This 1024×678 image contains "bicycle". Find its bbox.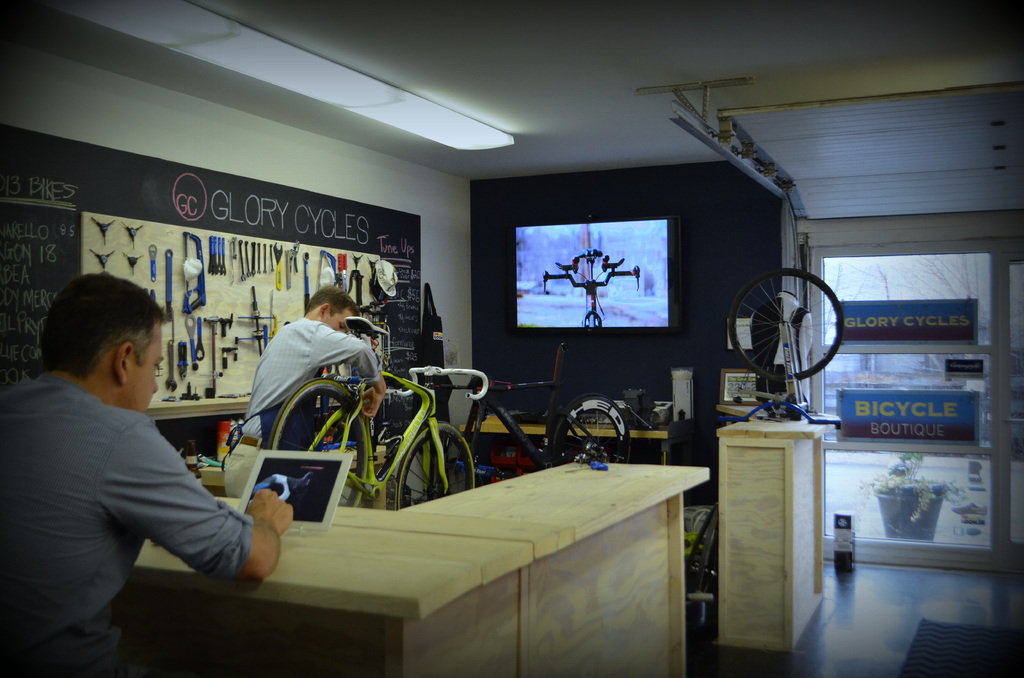
<bbox>728, 268, 847, 416</bbox>.
